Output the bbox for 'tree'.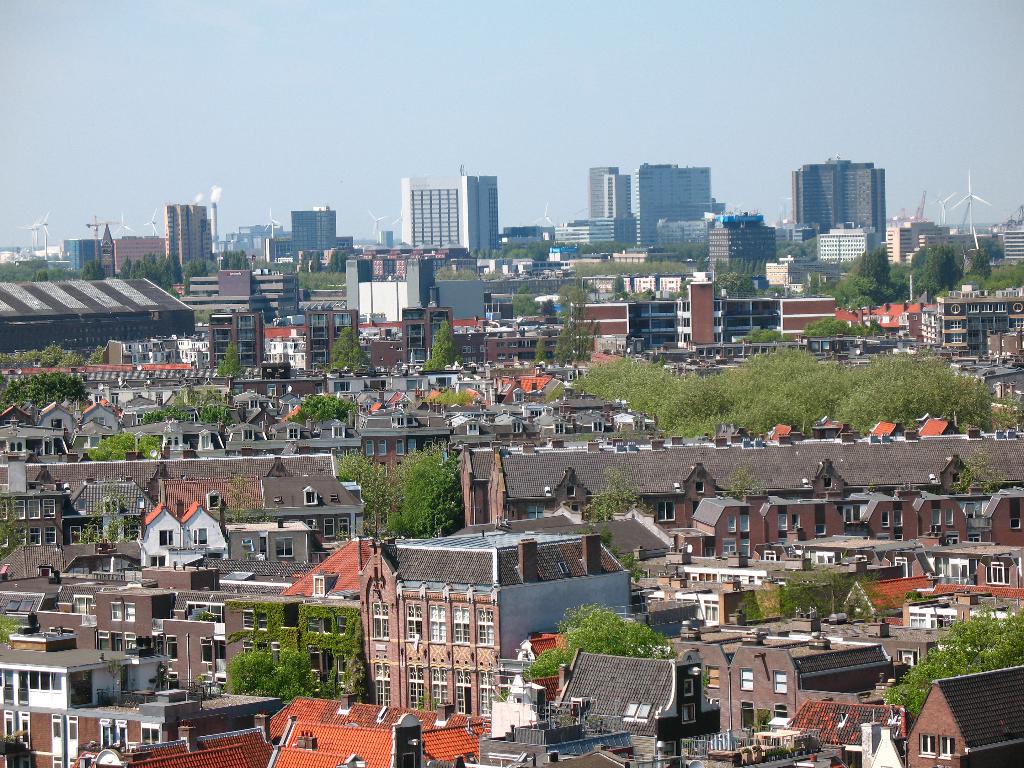
box(227, 647, 322, 701).
